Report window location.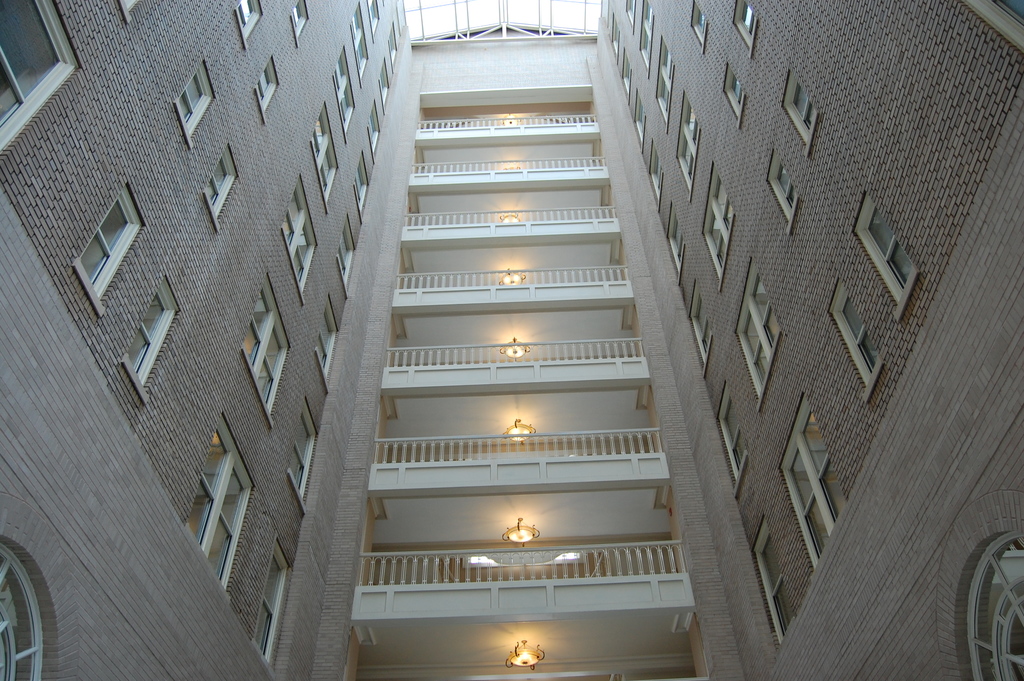
Report: <region>609, 20, 623, 58</region>.
